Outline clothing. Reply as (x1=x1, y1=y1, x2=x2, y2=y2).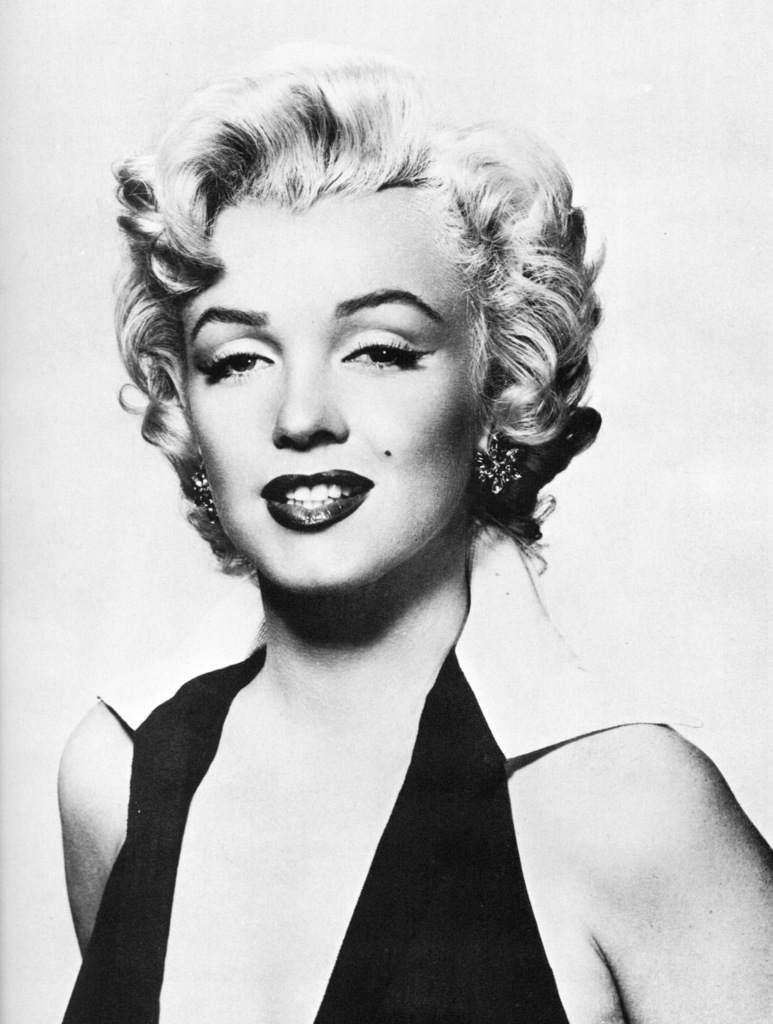
(x1=59, y1=515, x2=705, y2=1023).
